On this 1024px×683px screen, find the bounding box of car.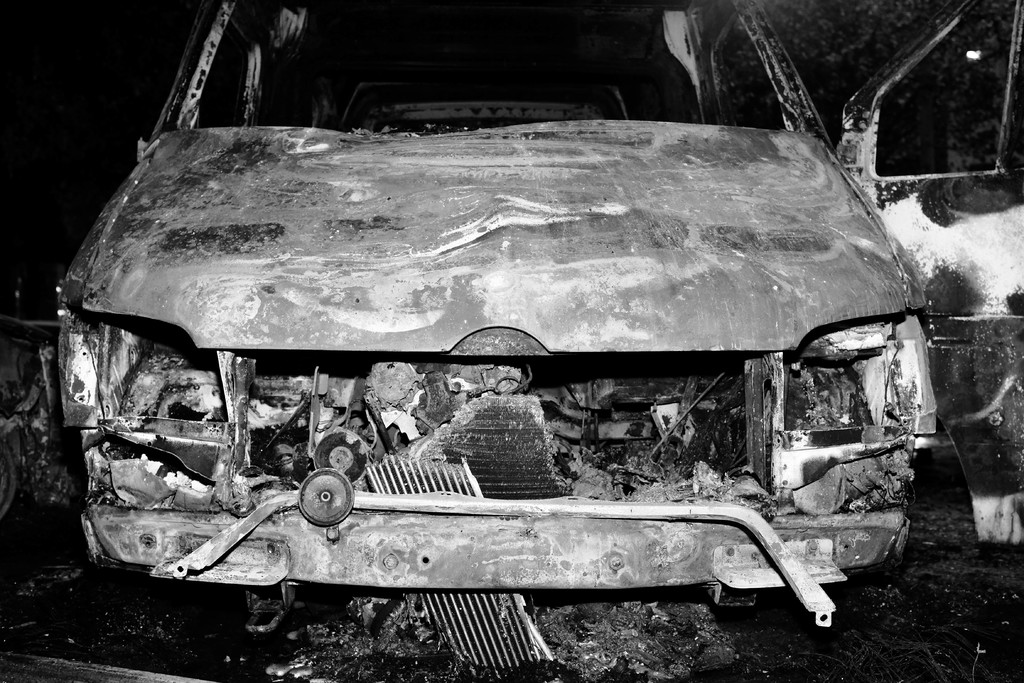
Bounding box: select_region(0, 0, 1023, 682).
